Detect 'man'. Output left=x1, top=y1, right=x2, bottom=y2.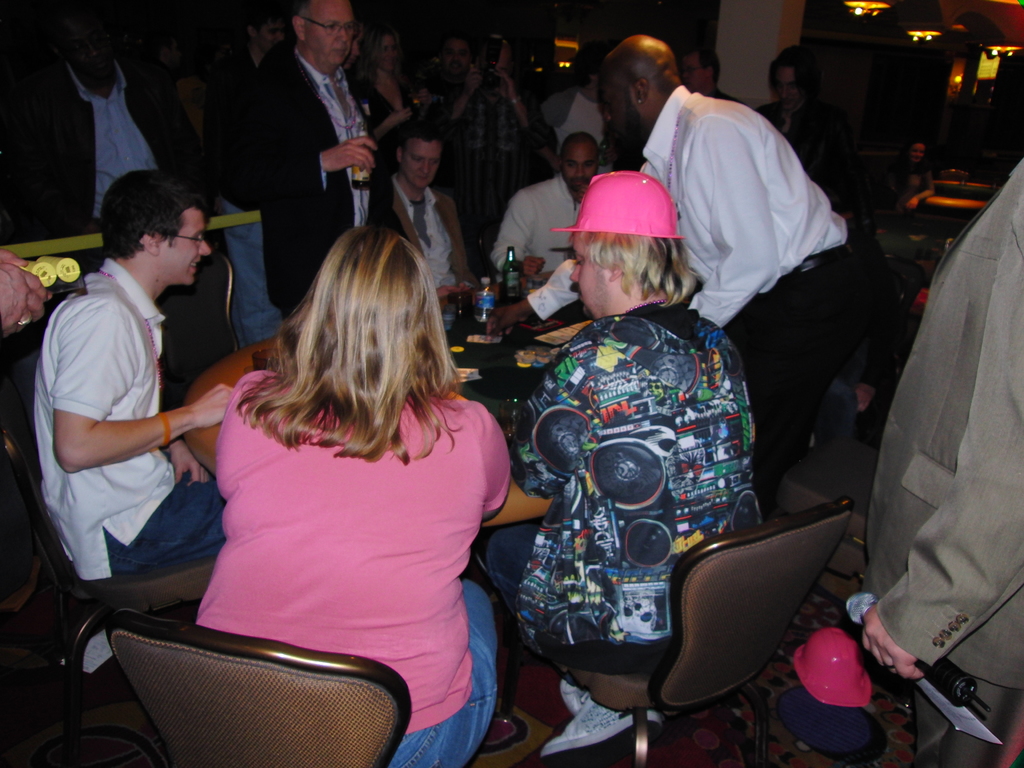
left=20, top=150, right=243, bottom=687.
